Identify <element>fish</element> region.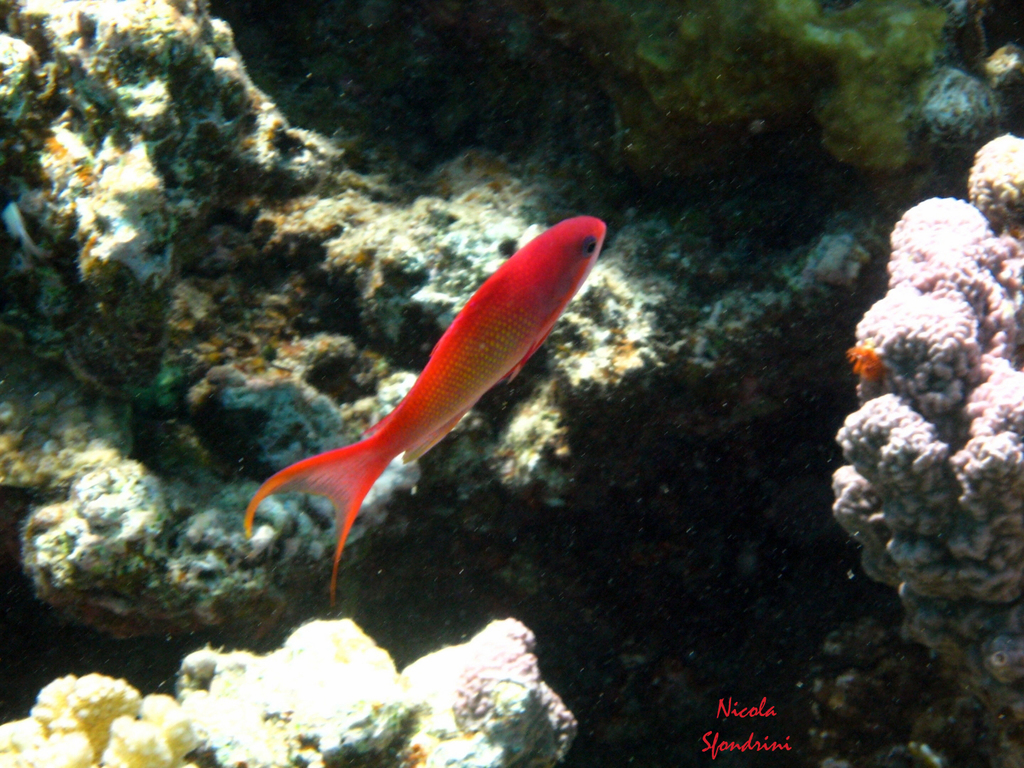
Region: 234, 192, 620, 594.
